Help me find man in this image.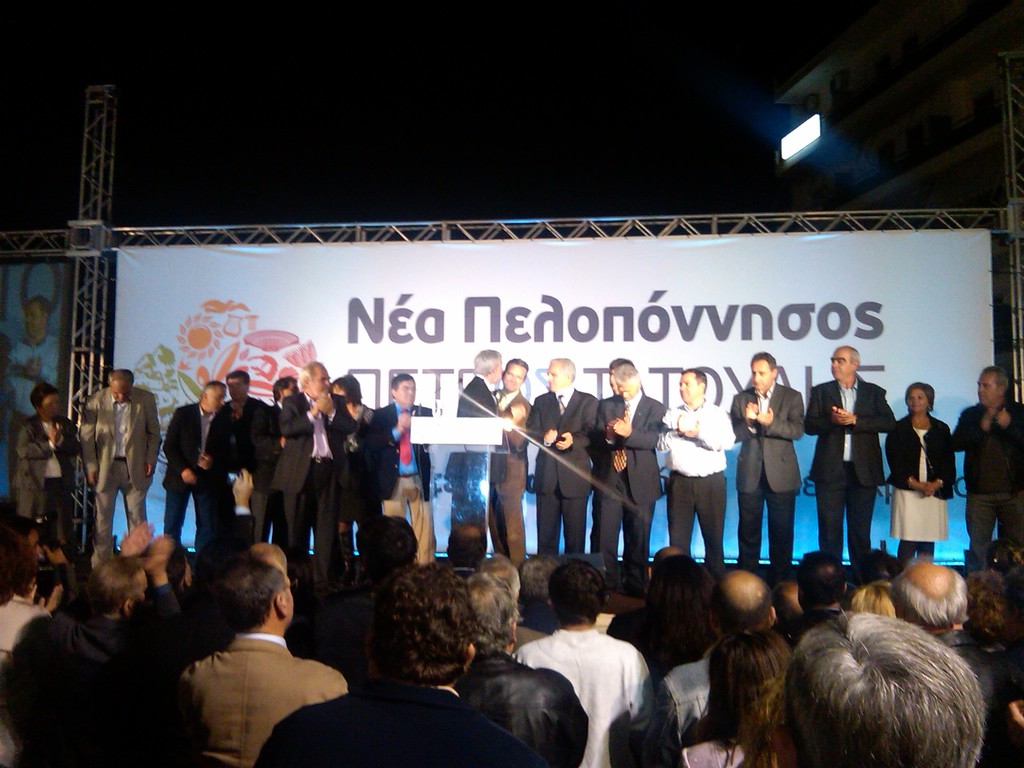
Found it: [371,372,434,567].
